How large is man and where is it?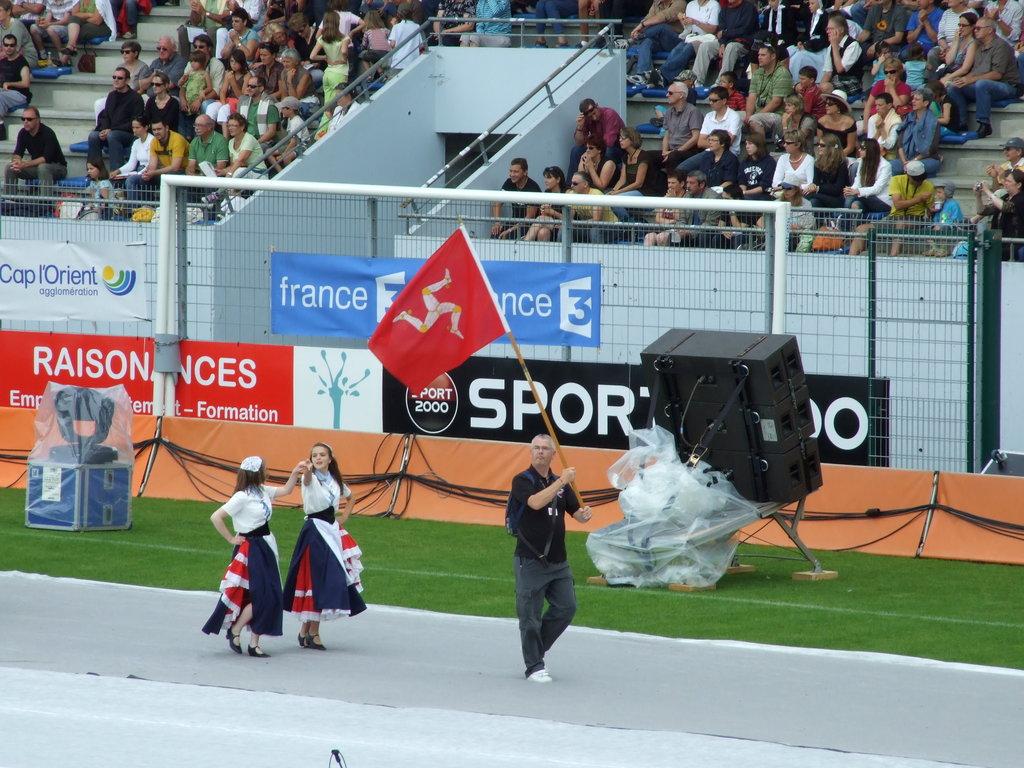
Bounding box: [left=234, top=76, right=283, bottom=157].
